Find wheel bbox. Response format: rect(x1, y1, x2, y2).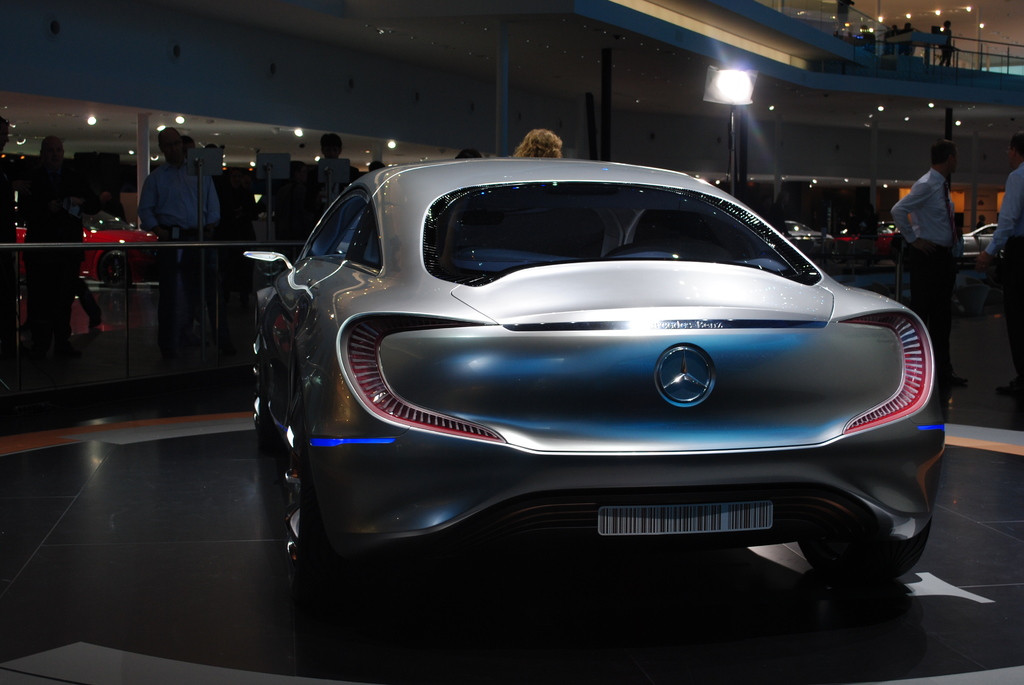
rect(278, 409, 332, 607).
